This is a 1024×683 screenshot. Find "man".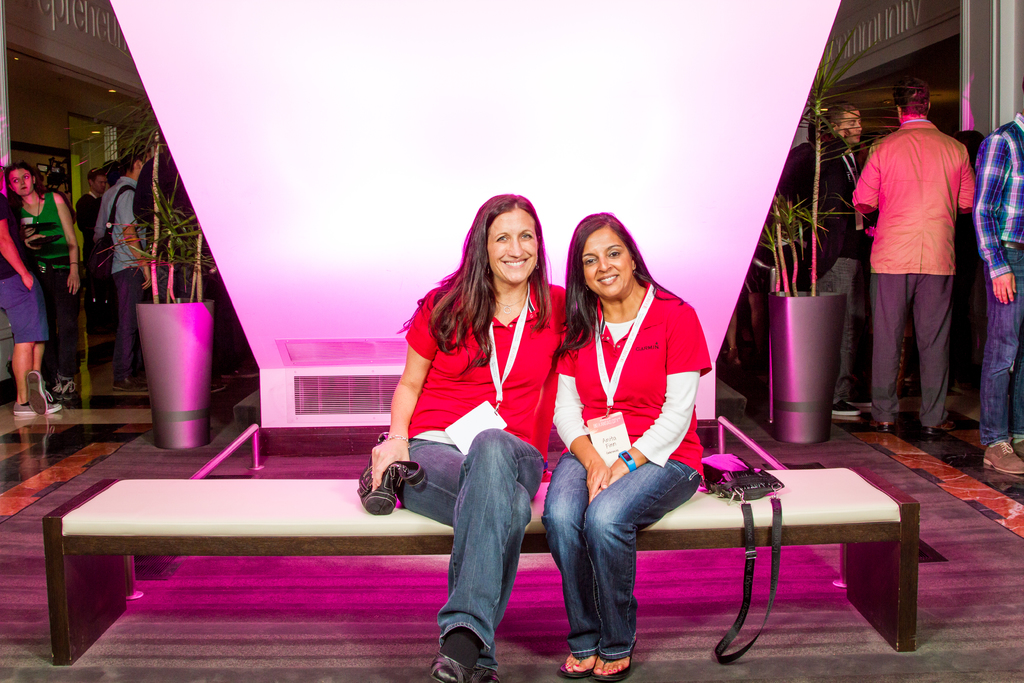
Bounding box: x1=794, y1=104, x2=871, y2=421.
